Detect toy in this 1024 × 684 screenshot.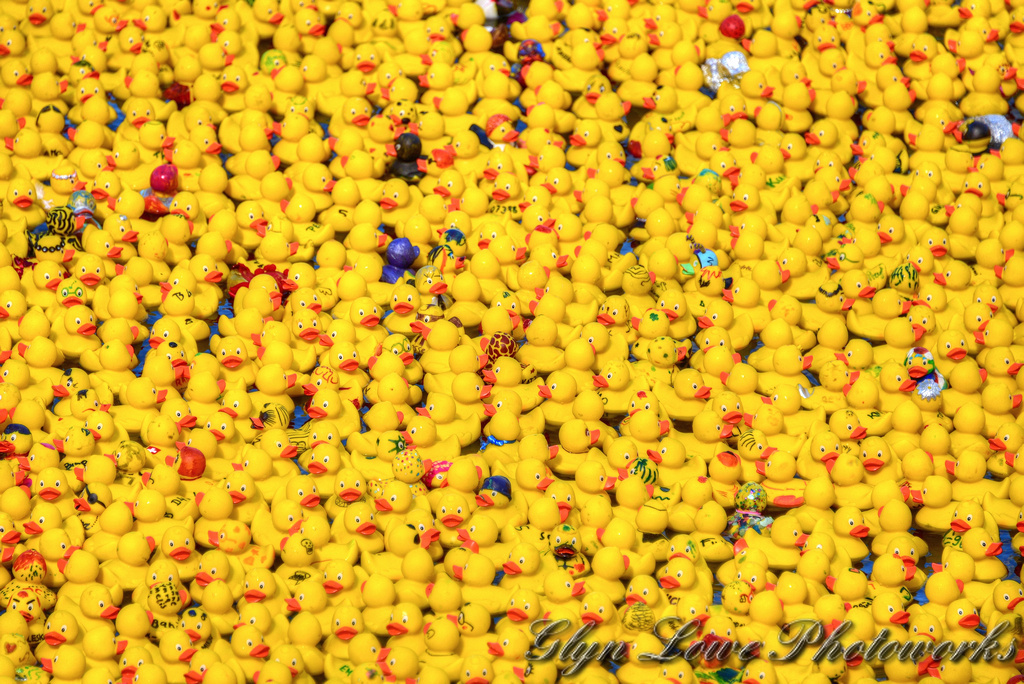
Detection: <region>329, 600, 360, 652</region>.
